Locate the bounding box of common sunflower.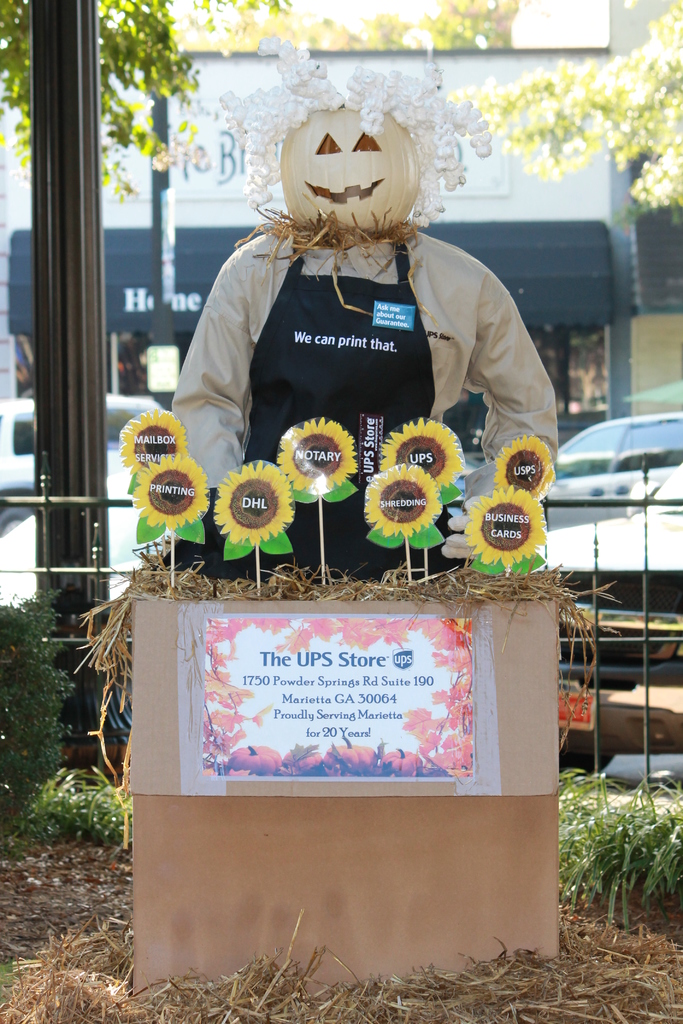
Bounding box: 125, 407, 185, 472.
